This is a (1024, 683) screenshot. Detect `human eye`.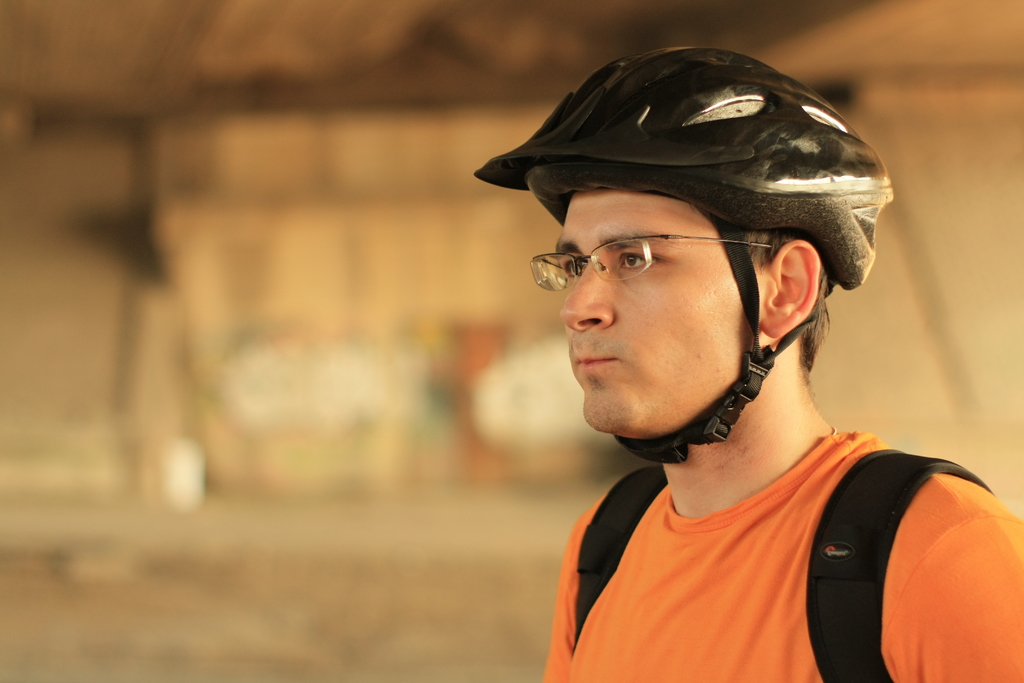
detection(610, 247, 668, 273).
